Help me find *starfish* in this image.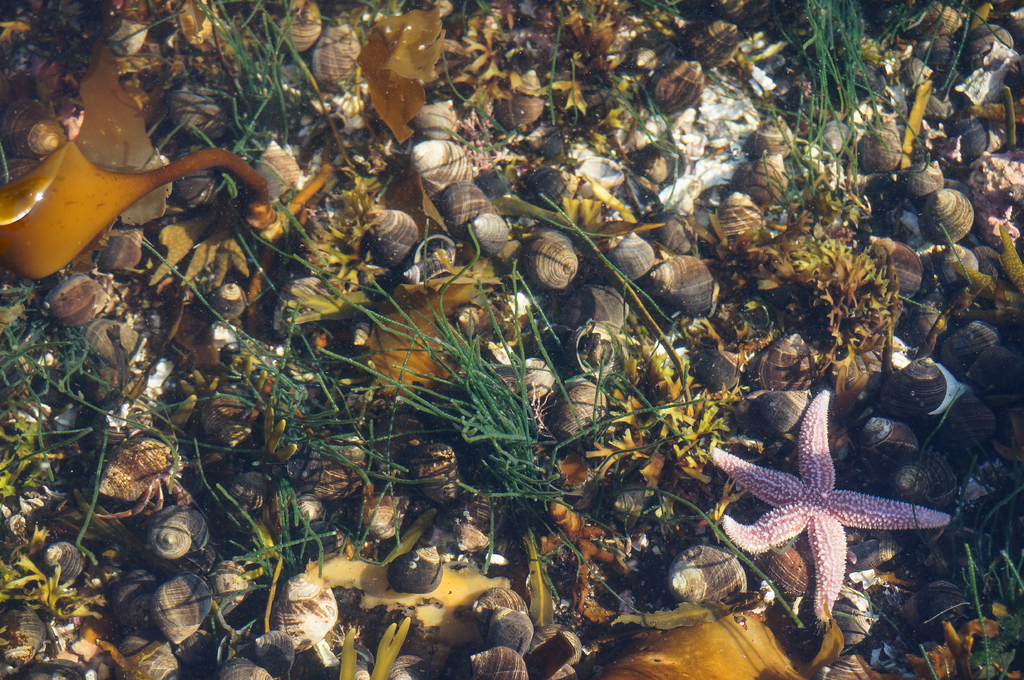
Found it: Rect(715, 388, 952, 619).
